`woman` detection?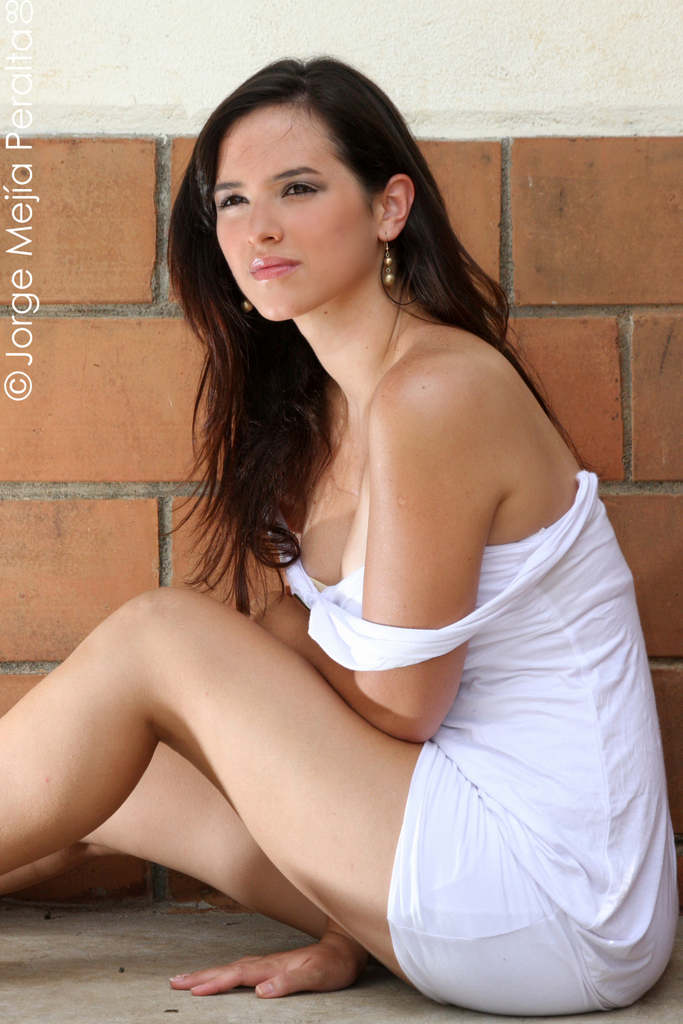
88/23/613/1023
